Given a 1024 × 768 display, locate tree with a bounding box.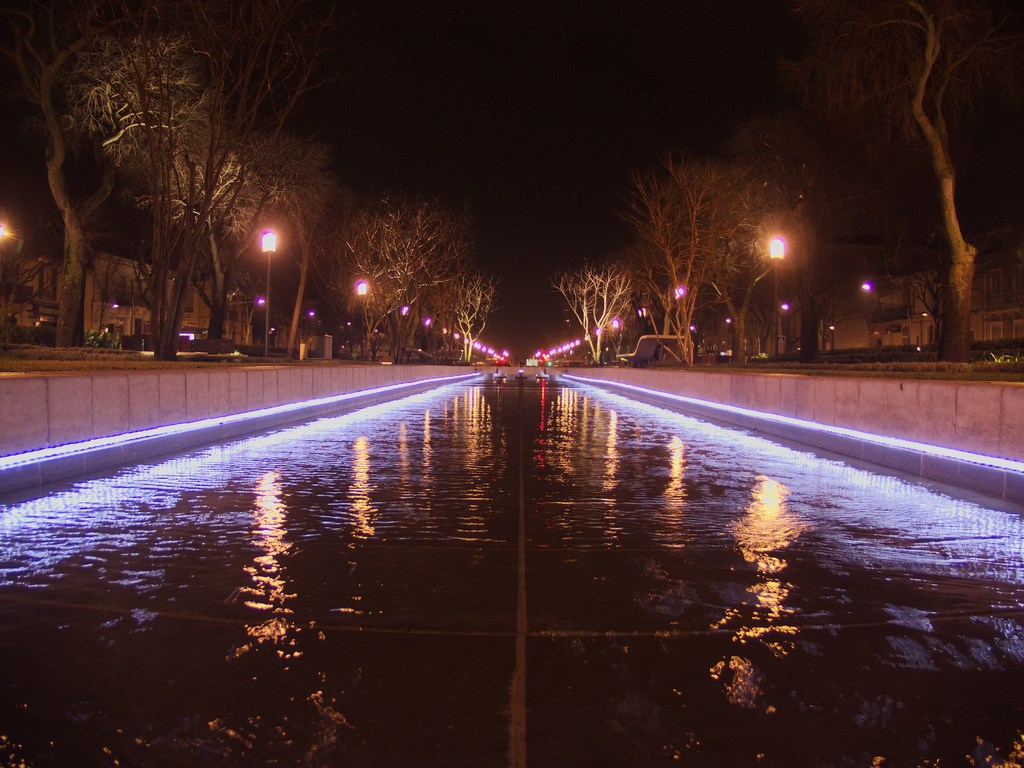
Located: (382, 197, 477, 362).
